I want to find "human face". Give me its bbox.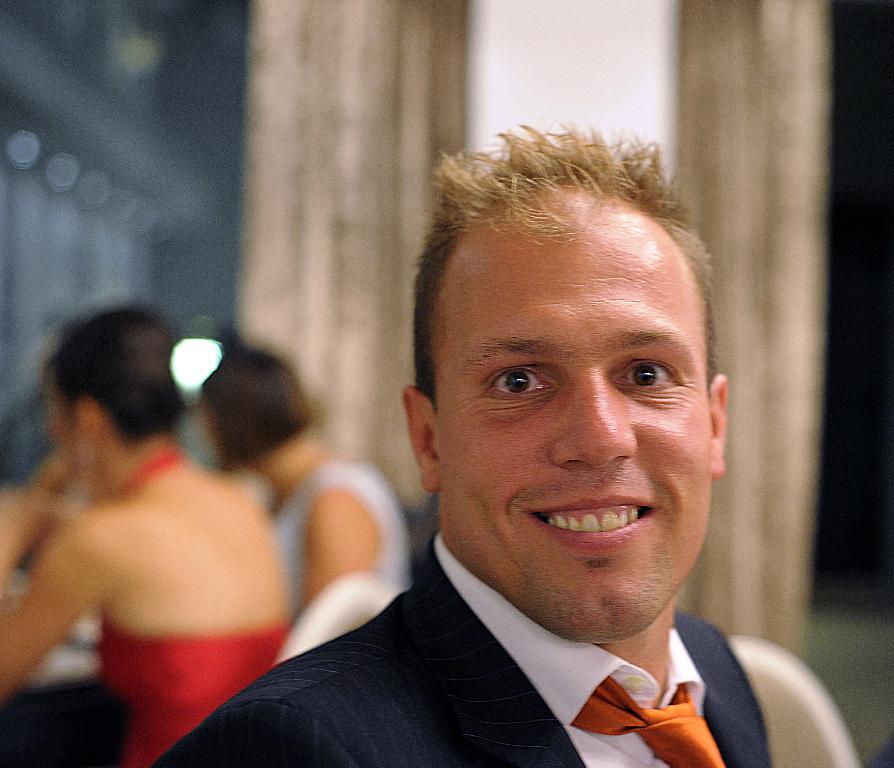
(441,179,716,647).
